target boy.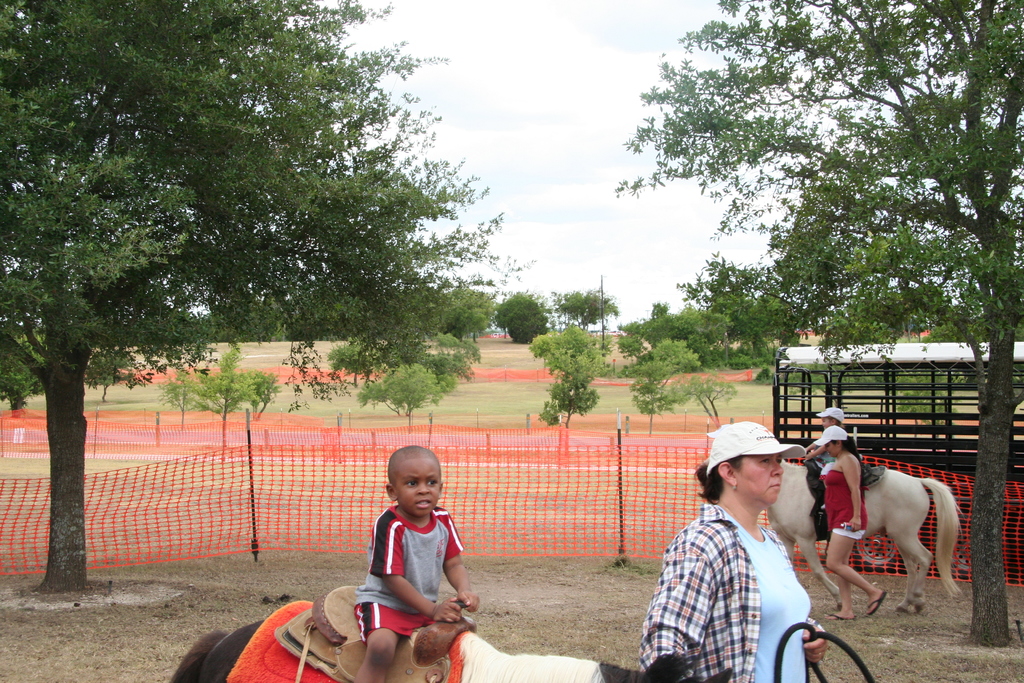
Target region: detection(351, 438, 486, 682).
